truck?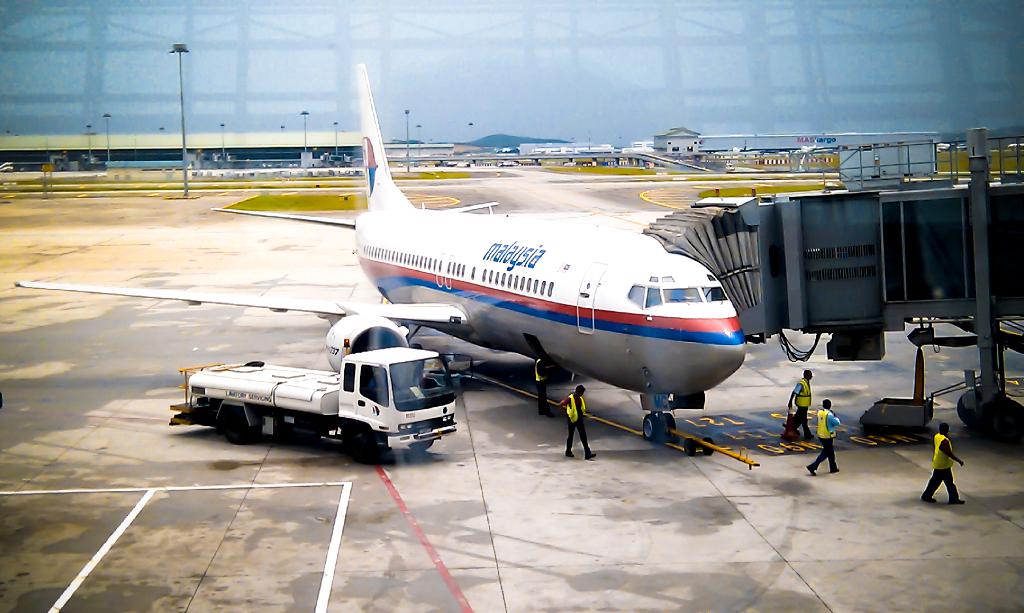
[169, 337, 484, 459]
